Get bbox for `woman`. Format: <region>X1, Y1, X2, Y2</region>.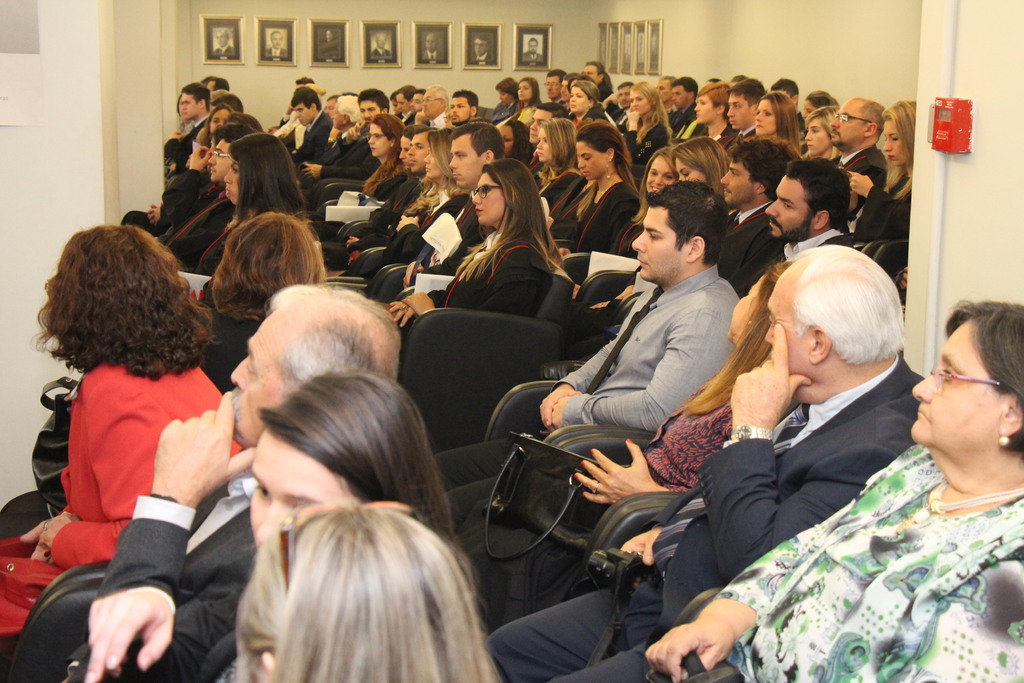
<region>667, 136, 730, 200</region>.
